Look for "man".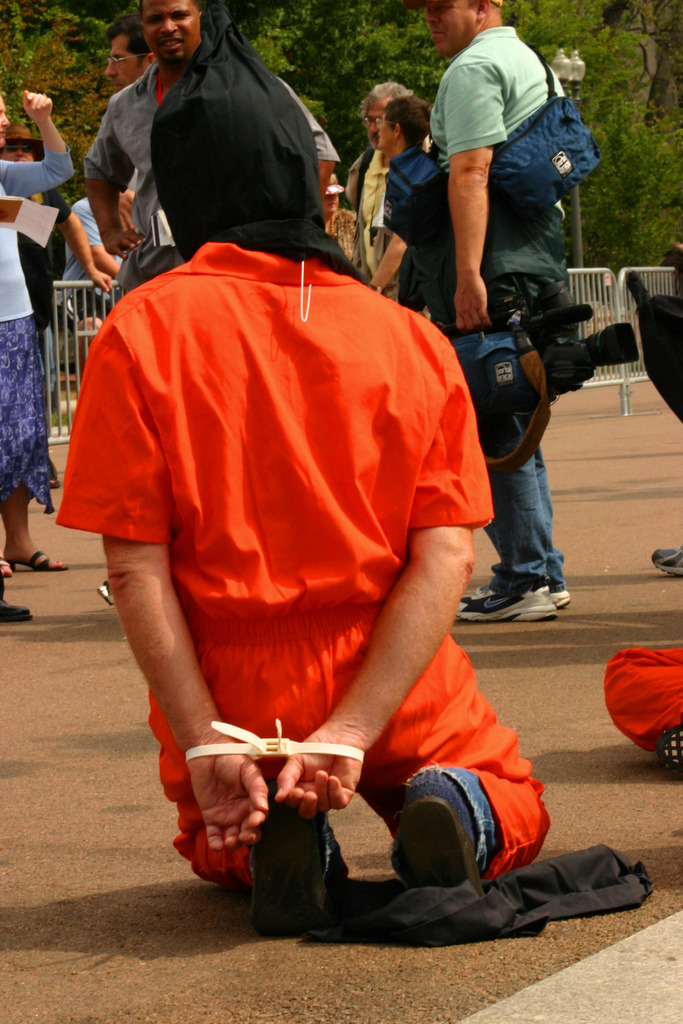
Found: region(78, 0, 344, 298).
